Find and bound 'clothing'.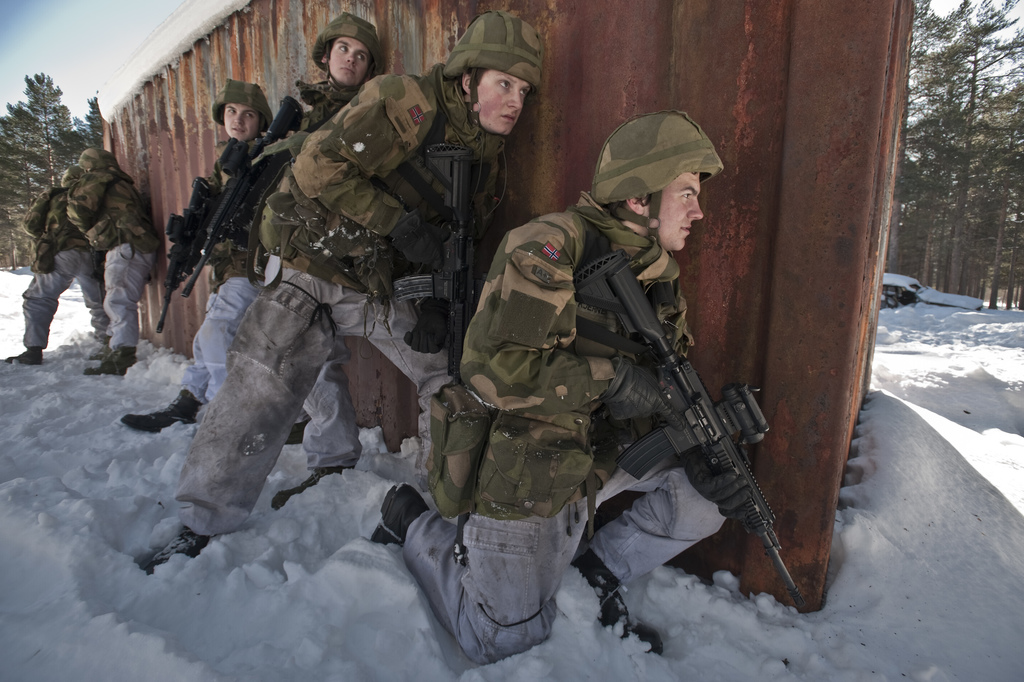
Bound: 259/61/509/310.
